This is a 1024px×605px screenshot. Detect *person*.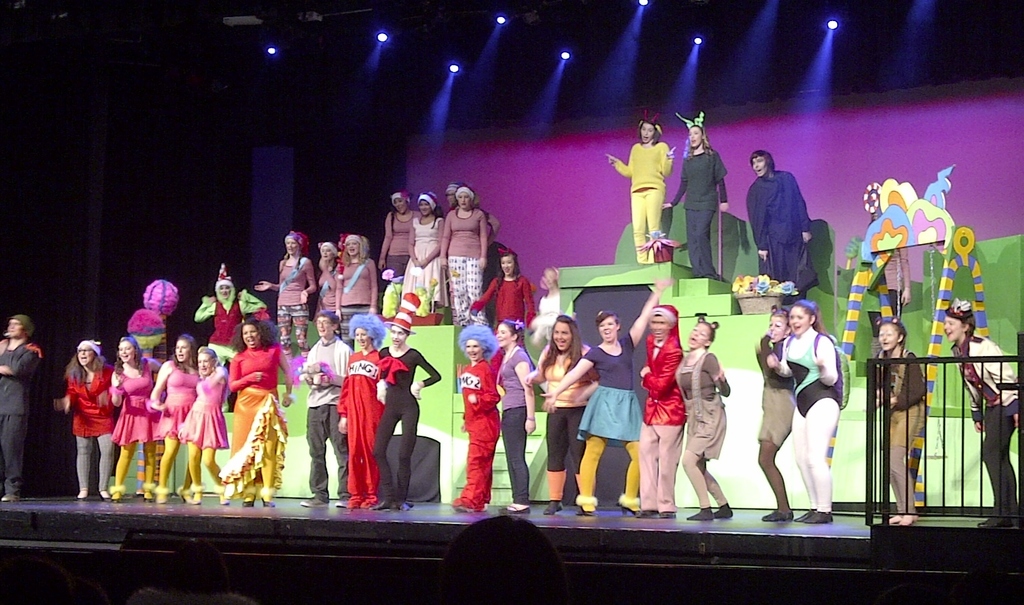
box=[492, 318, 543, 514].
